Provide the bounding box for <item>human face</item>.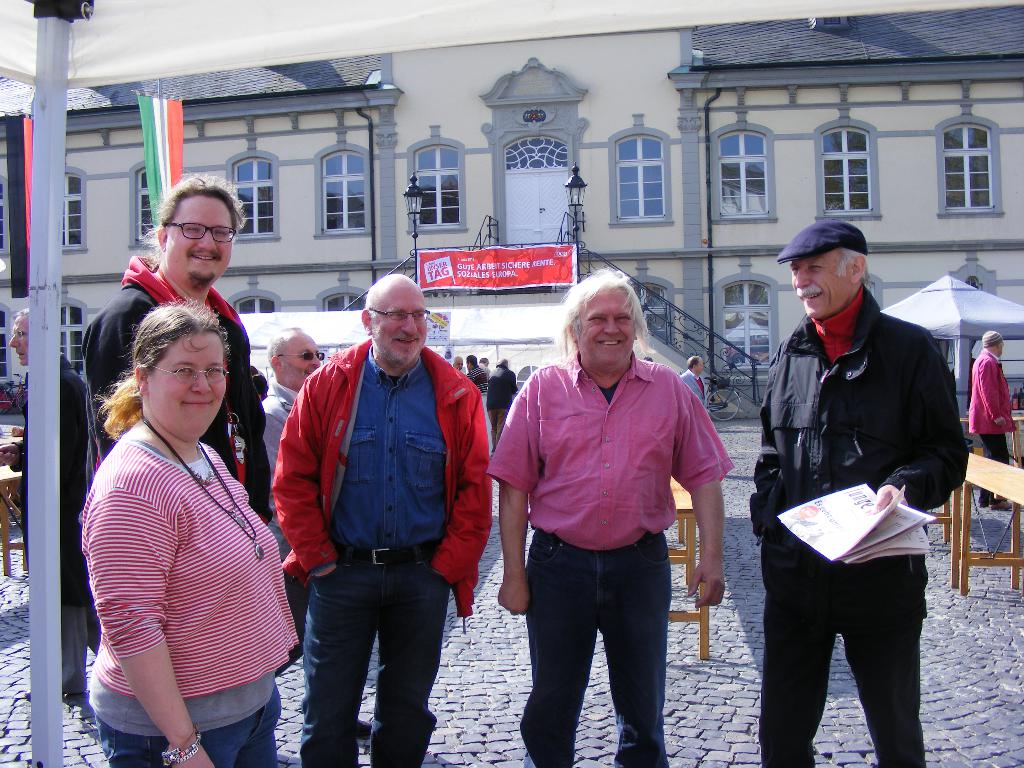
<bbox>454, 358, 465, 372</bbox>.
